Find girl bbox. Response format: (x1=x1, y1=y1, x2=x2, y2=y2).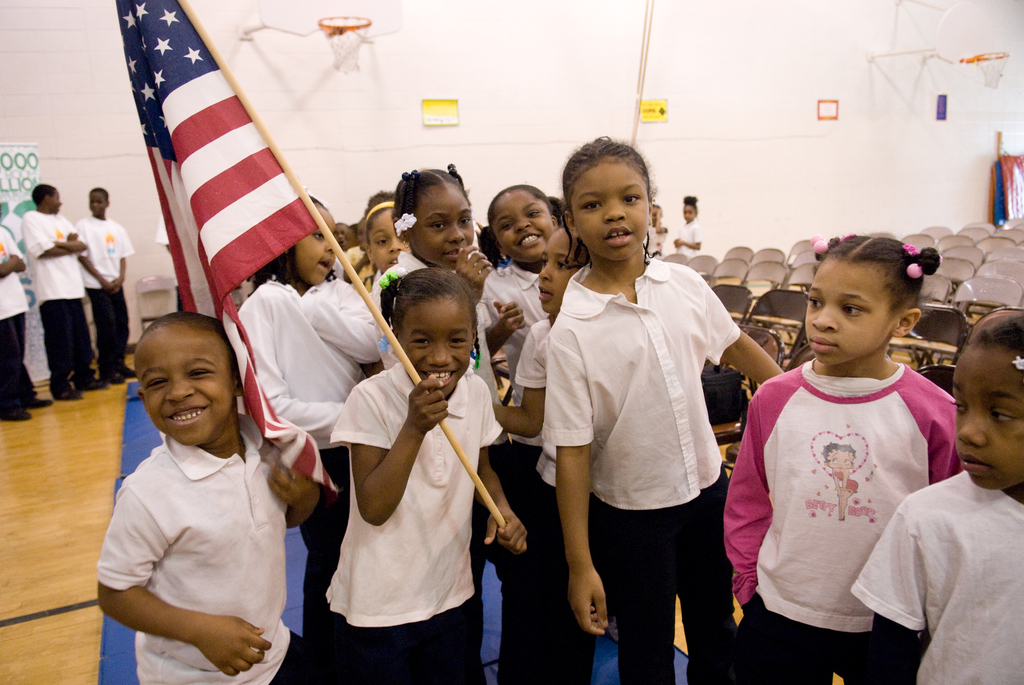
(x1=239, y1=194, x2=378, y2=682).
